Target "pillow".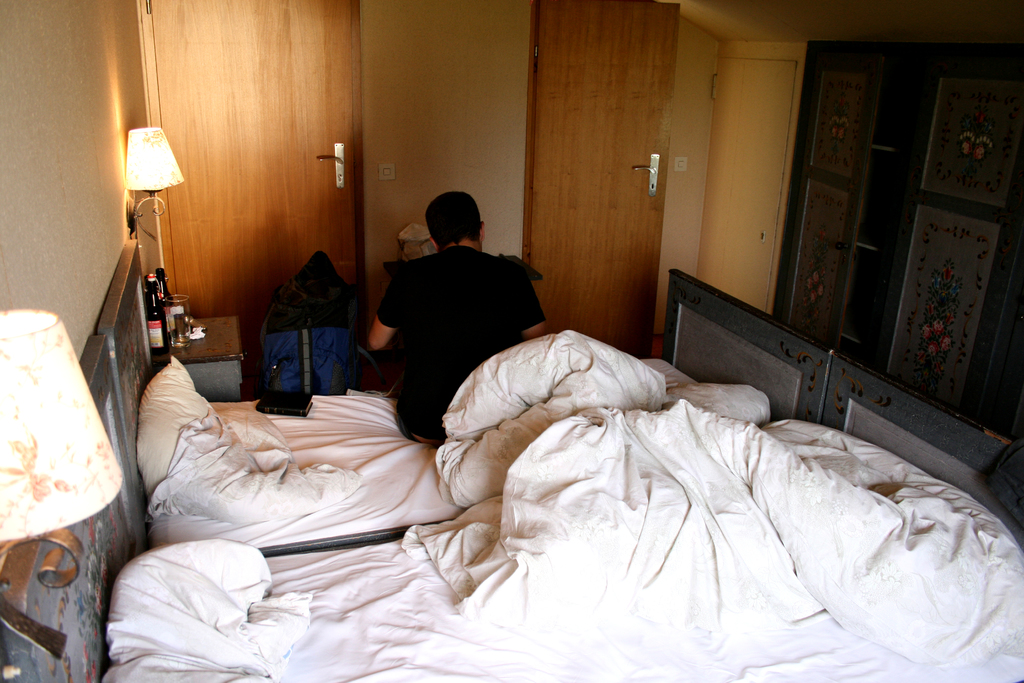
Target region: 125 359 302 523.
